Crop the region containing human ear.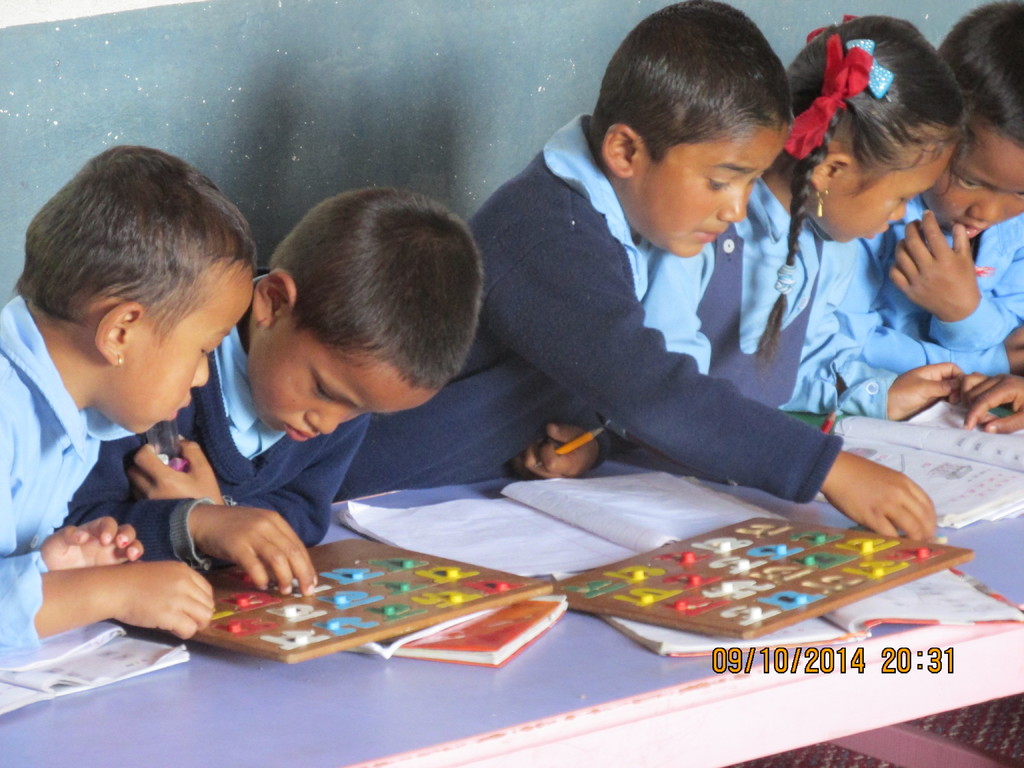
Crop region: x1=253, y1=270, x2=301, y2=326.
